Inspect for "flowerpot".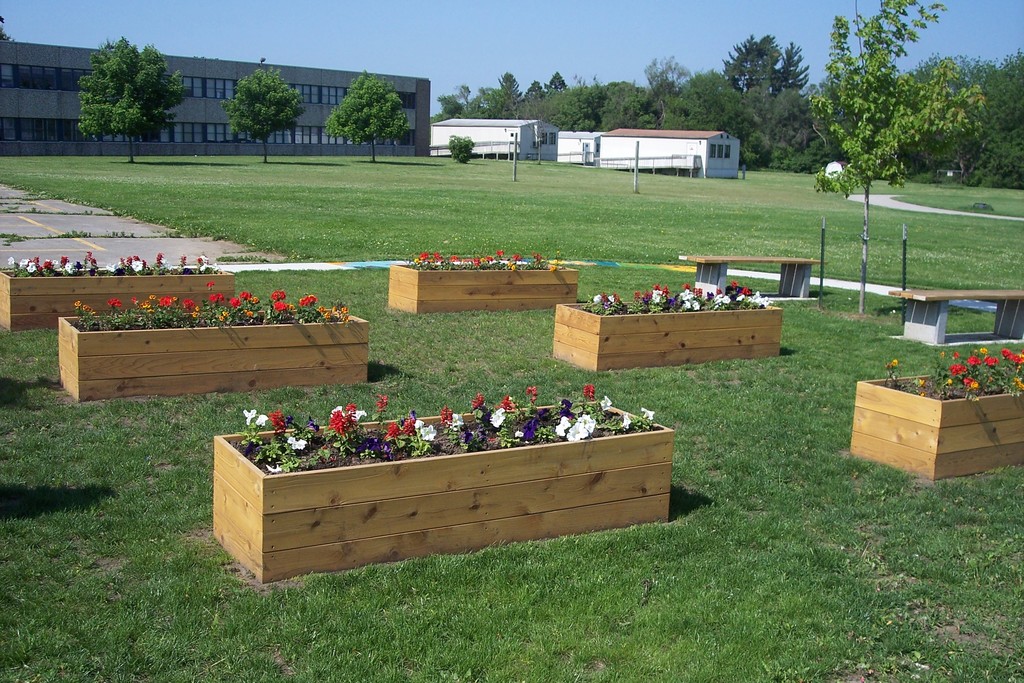
Inspection: [x1=392, y1=256, x2=585, y2=323].
